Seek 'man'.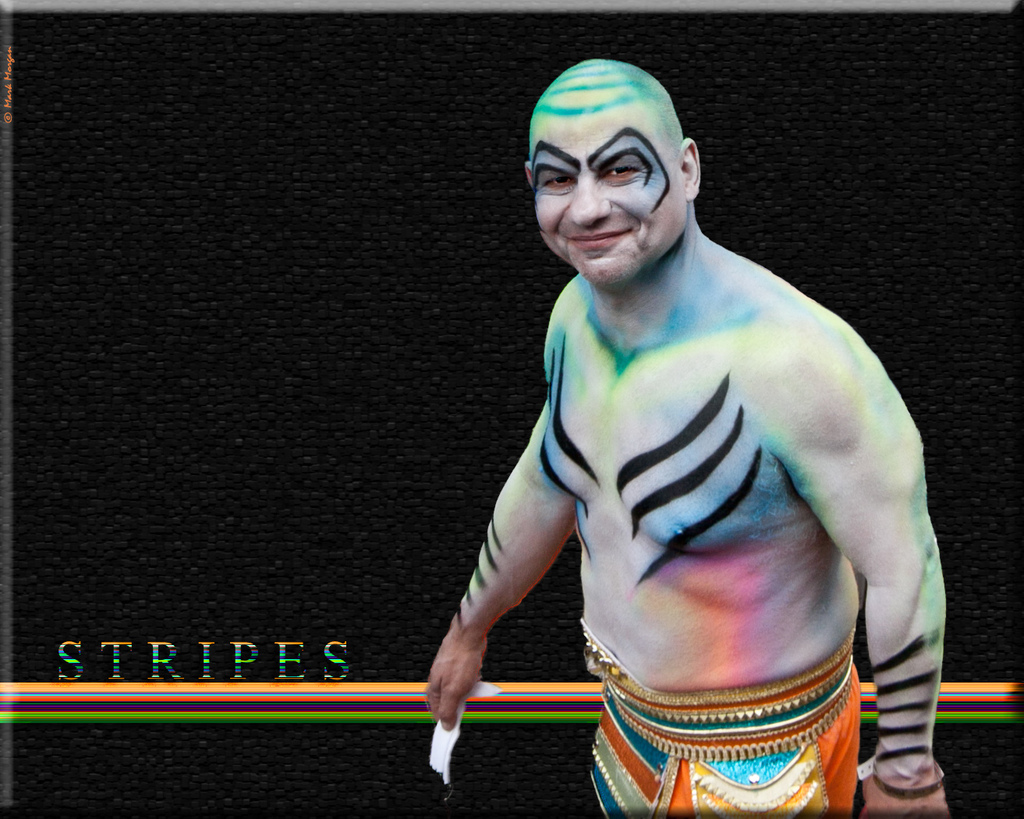
[423,55,945,811].
